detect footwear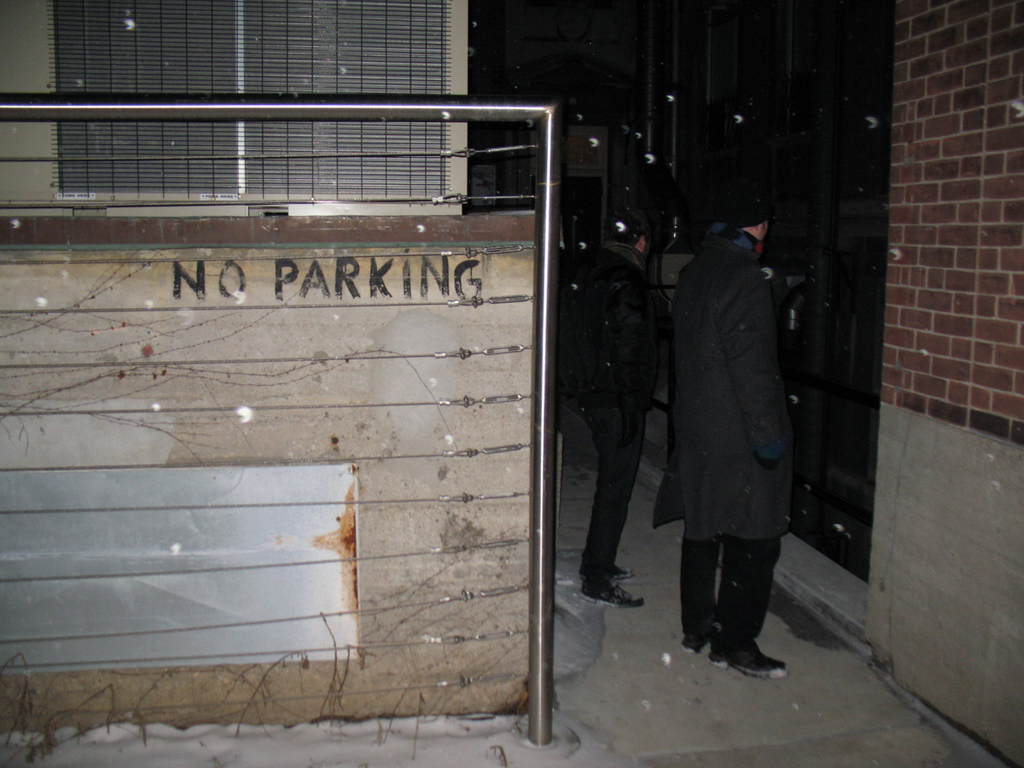
<bbox>578, 561, 635, 580</bbox>
